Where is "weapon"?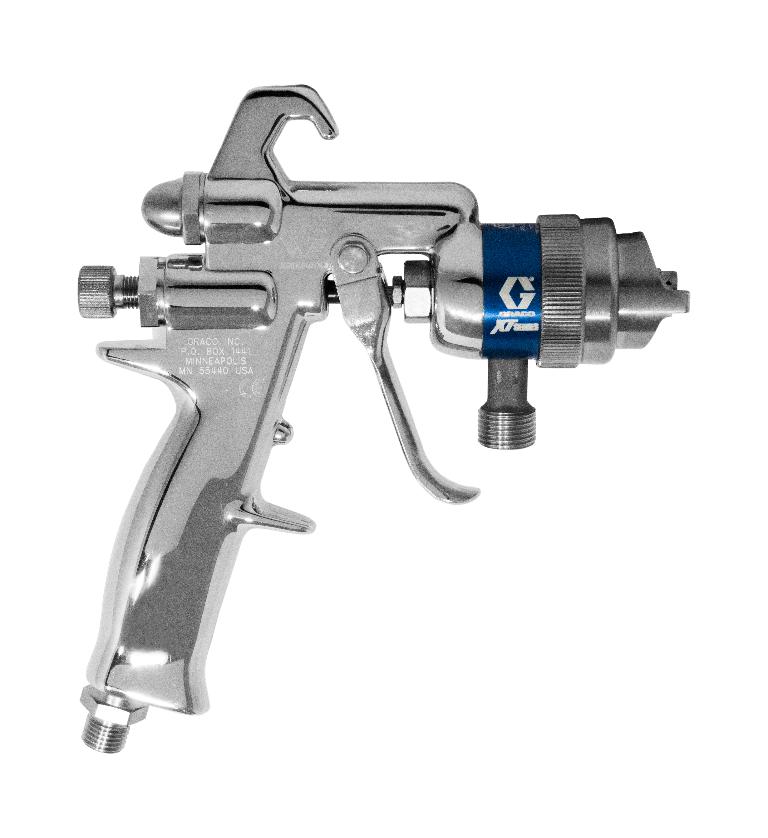
(82, 84, 690, 755).
